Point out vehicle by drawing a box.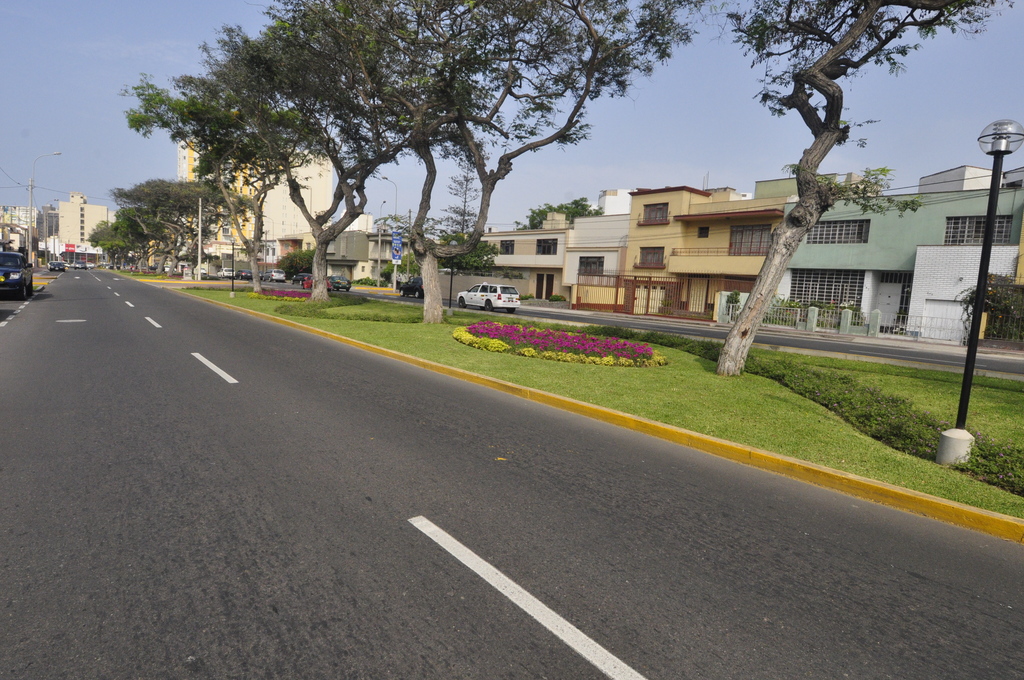
crop(0, 248, 35, 299).
